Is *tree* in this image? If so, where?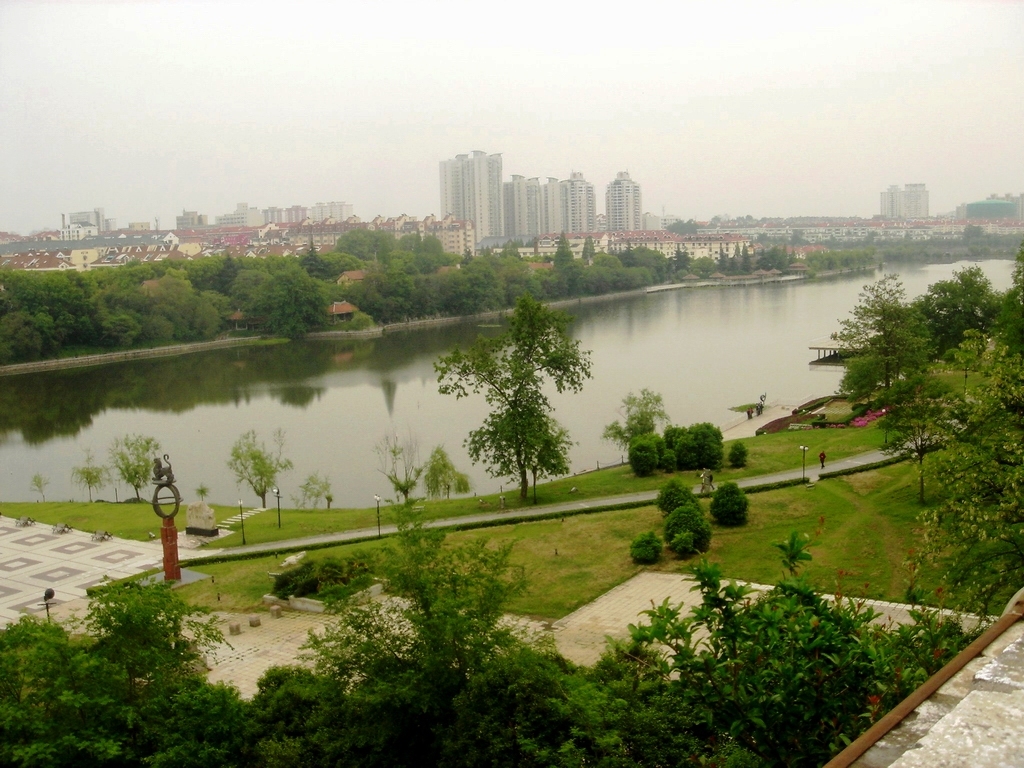
Yes, at crop(426, 299, 599, 505).
